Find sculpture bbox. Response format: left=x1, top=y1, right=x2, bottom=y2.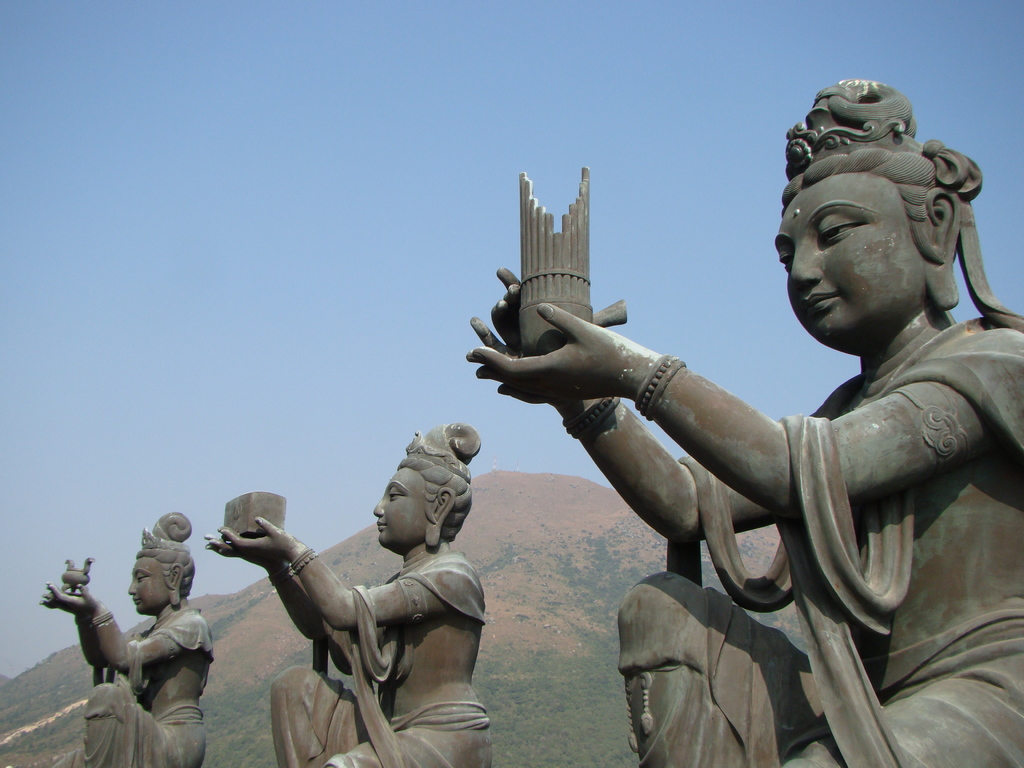
left=210, top=421, right=479, bottom=767.
